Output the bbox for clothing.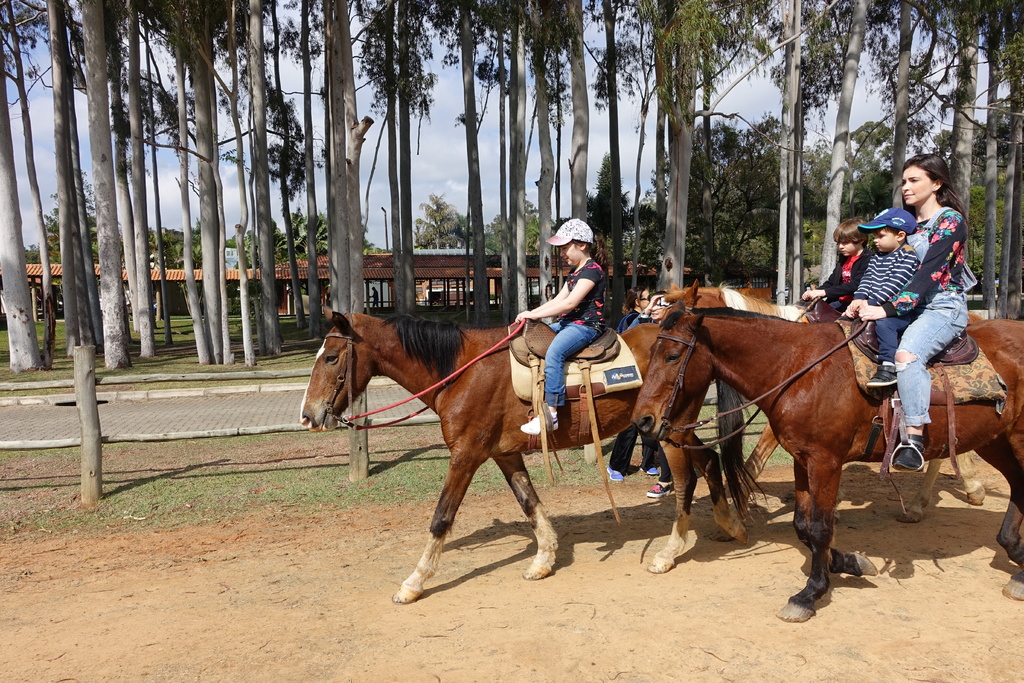
BBox(845, 239, 923, 368).
